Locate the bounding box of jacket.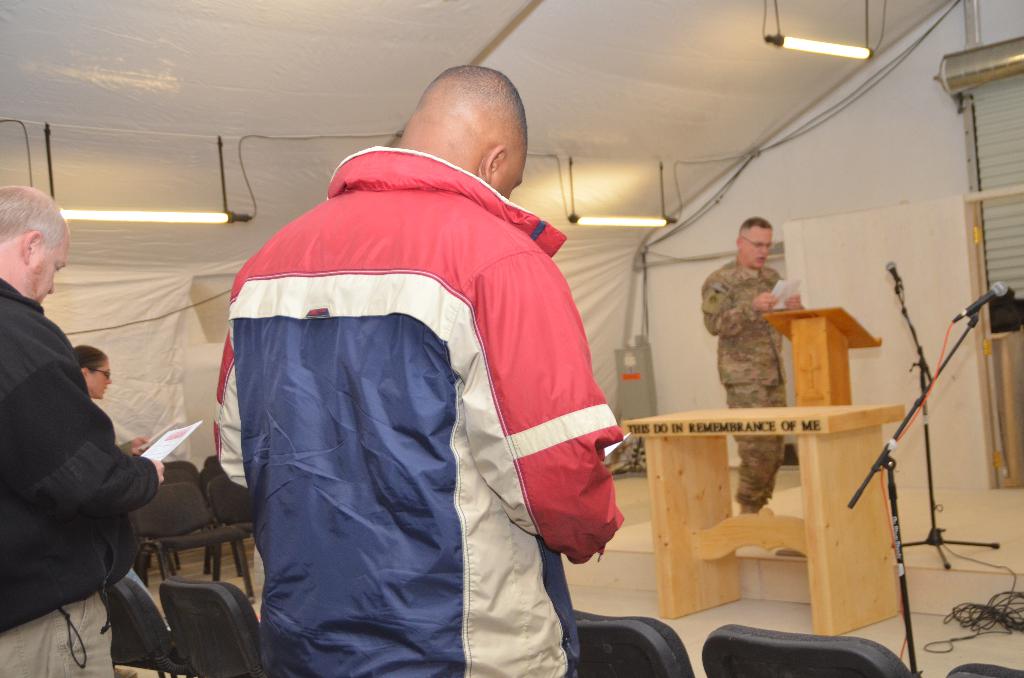
Bounding box: detection(0, 275, 161, 638).
